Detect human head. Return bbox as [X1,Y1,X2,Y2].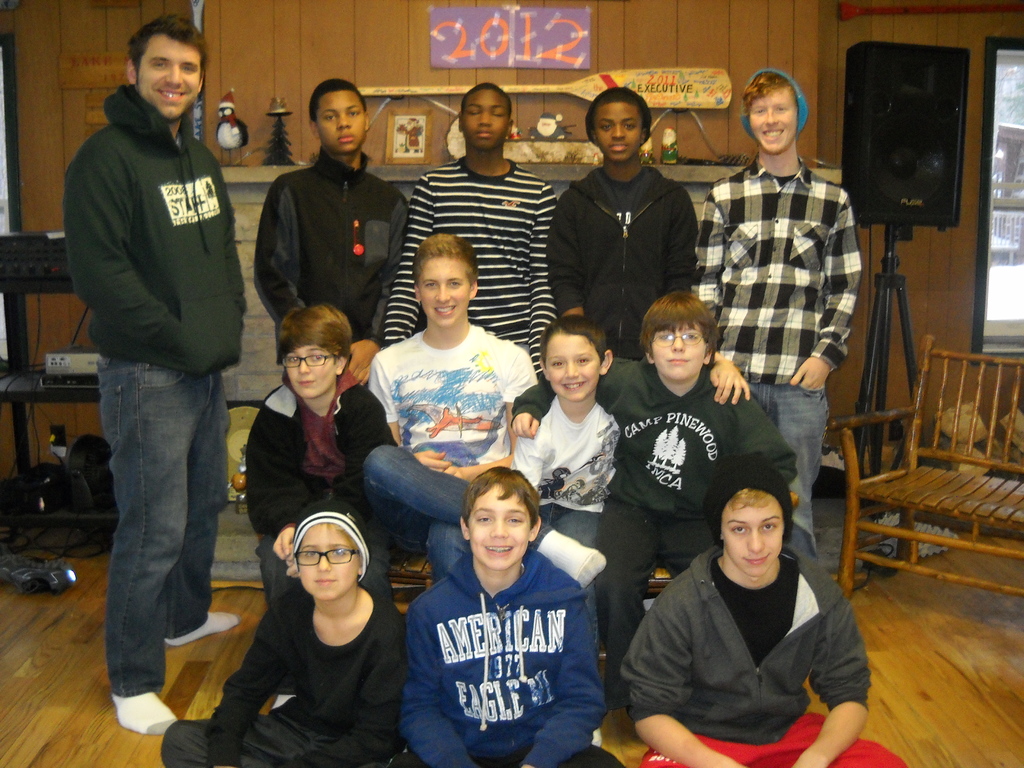
[461,462,541,570].
